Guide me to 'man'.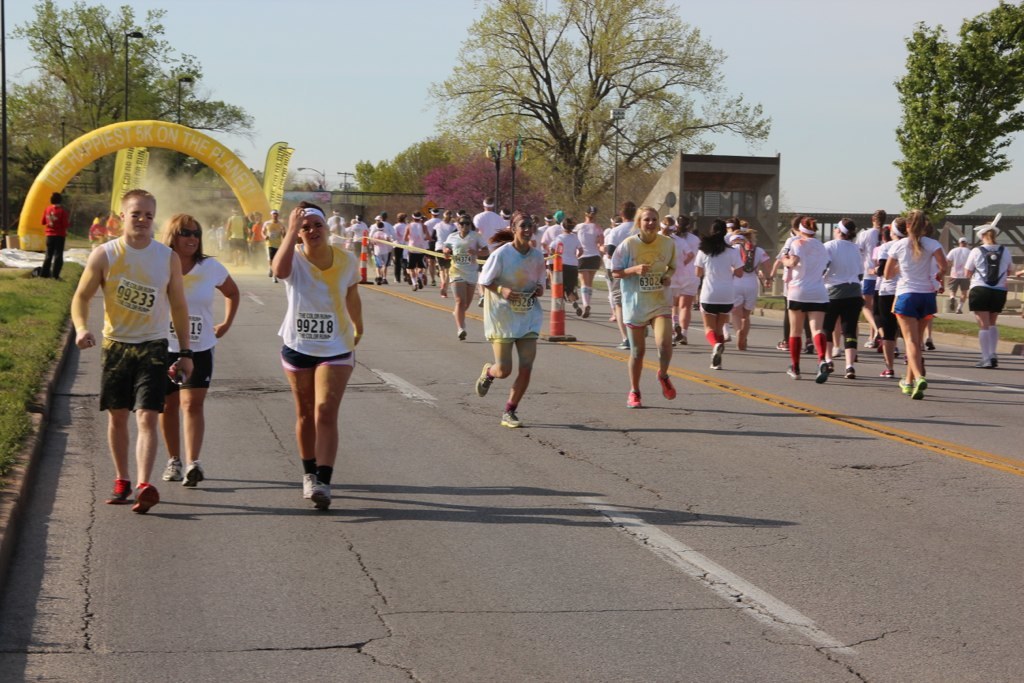
Guidance: box=[327, 209, 344, 225].
